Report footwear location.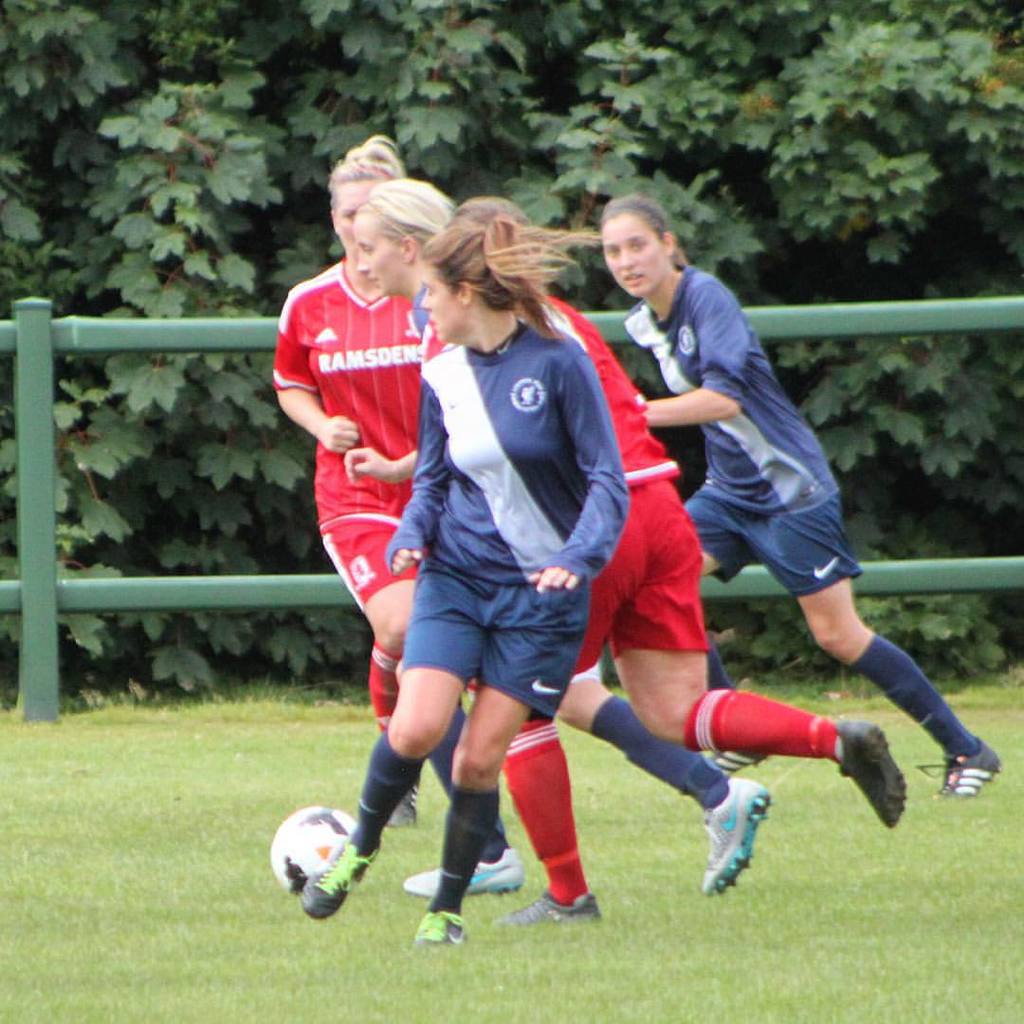
Report: [842,730,929,833].
